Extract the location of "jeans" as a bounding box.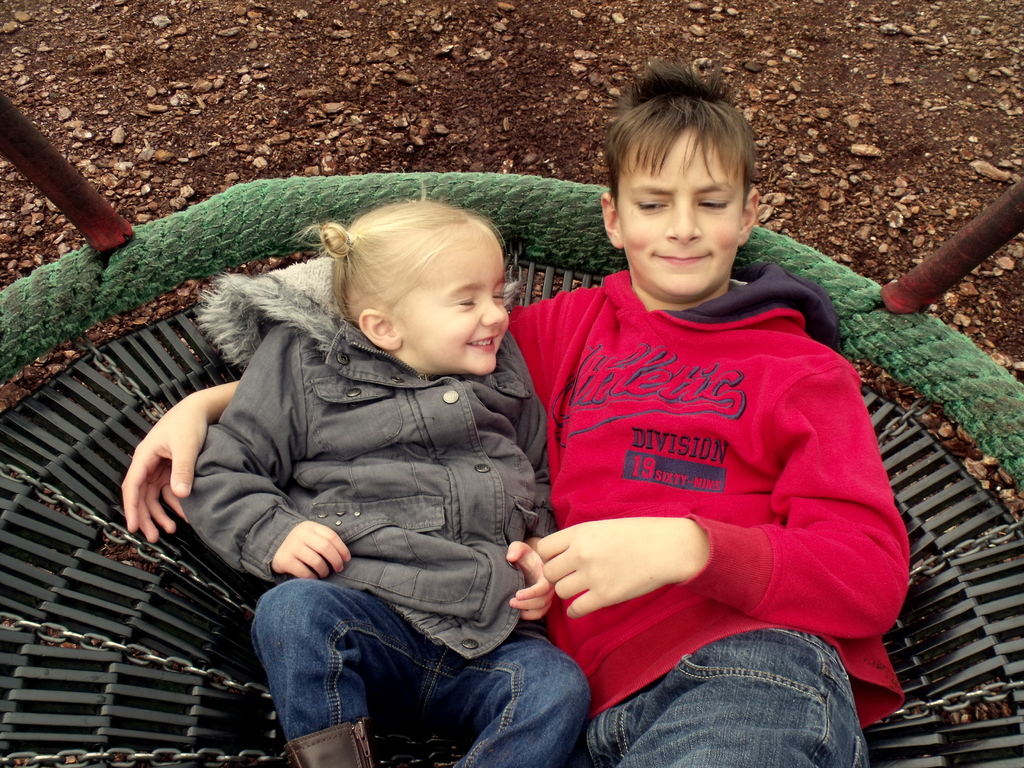
bbox=(233, 591, 604, 753).
